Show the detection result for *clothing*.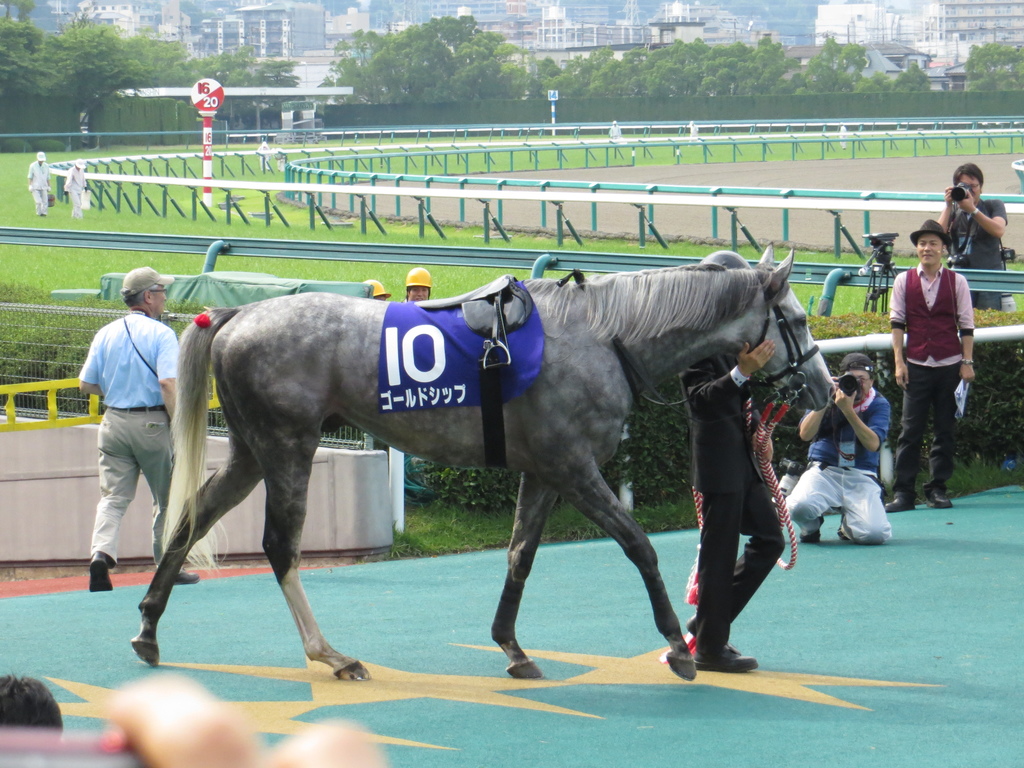
[783,386,891,546].
